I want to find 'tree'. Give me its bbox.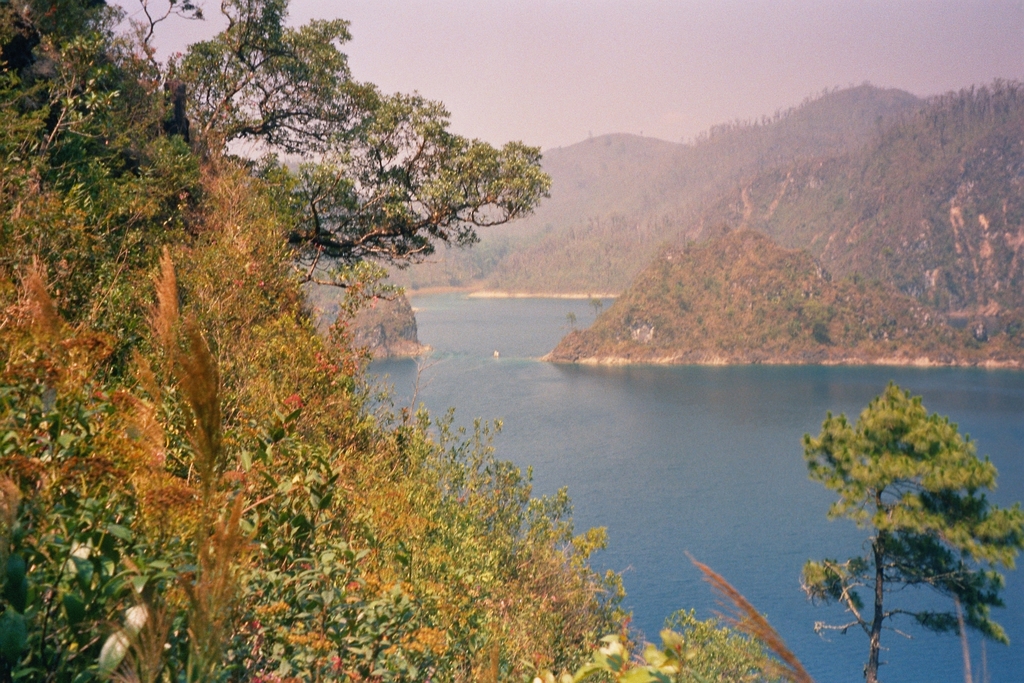
[x1=796, y1=382, x2=1023, y2=682].
